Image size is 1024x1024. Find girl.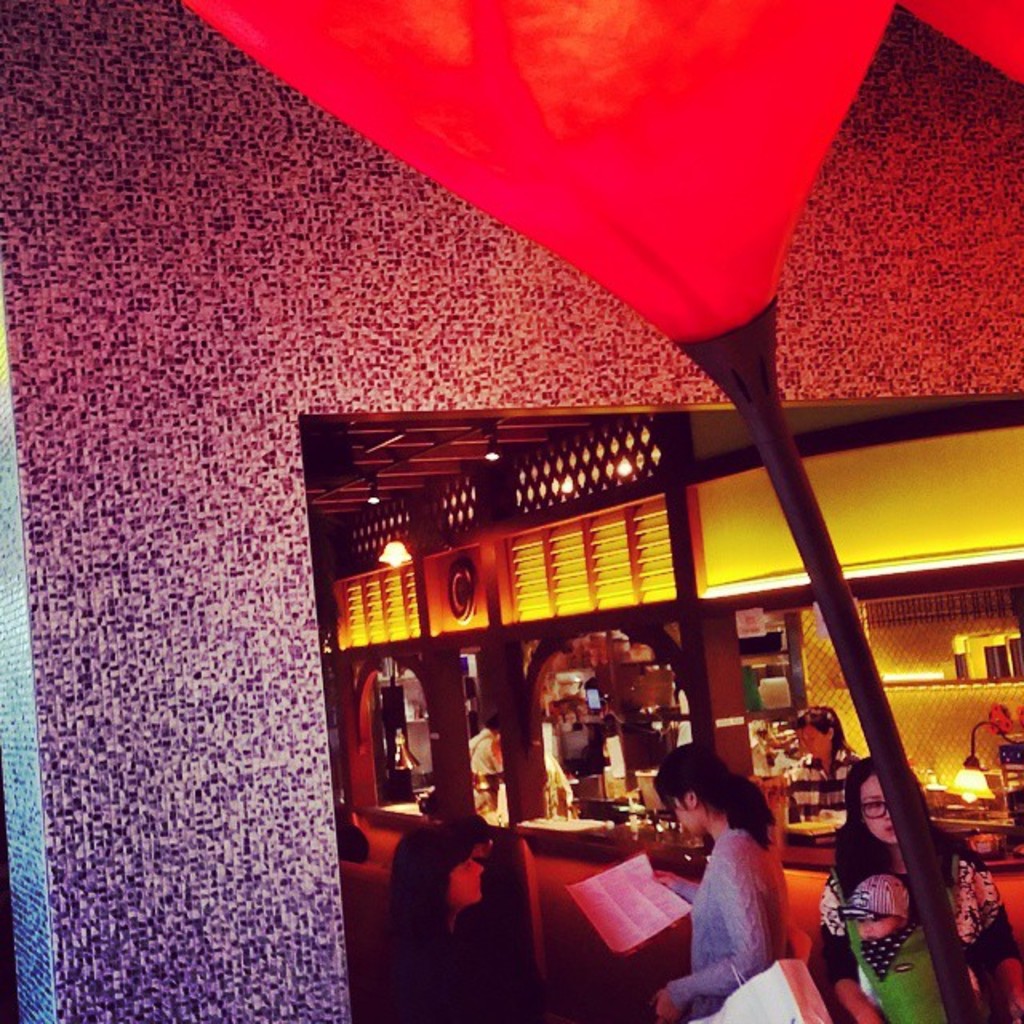
392,822,483,1022.
